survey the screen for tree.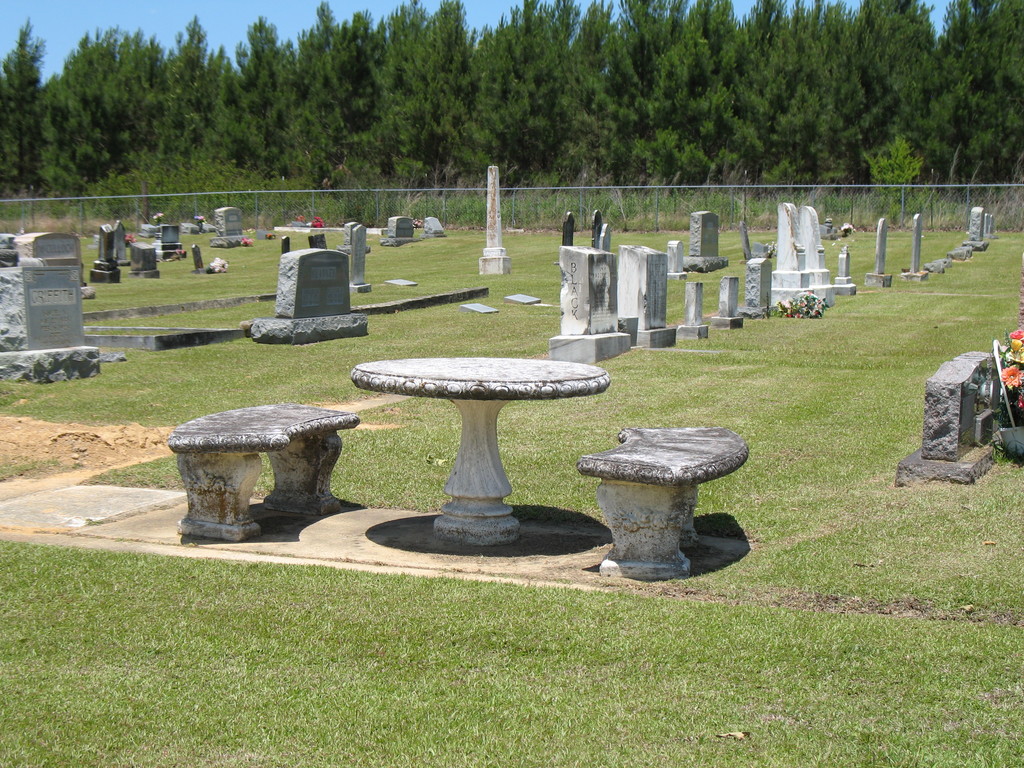
Survey found: [x1=868, y1=135, x2=926, y2=224].
